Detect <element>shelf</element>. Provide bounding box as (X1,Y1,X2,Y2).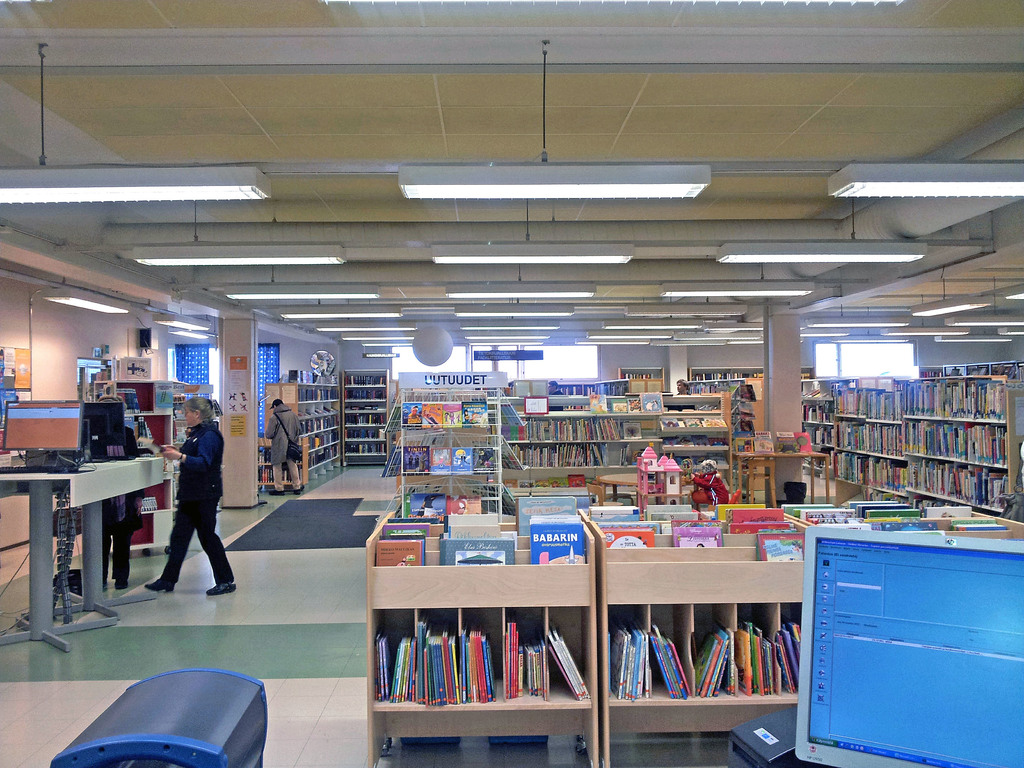
(278,468,288,483).
